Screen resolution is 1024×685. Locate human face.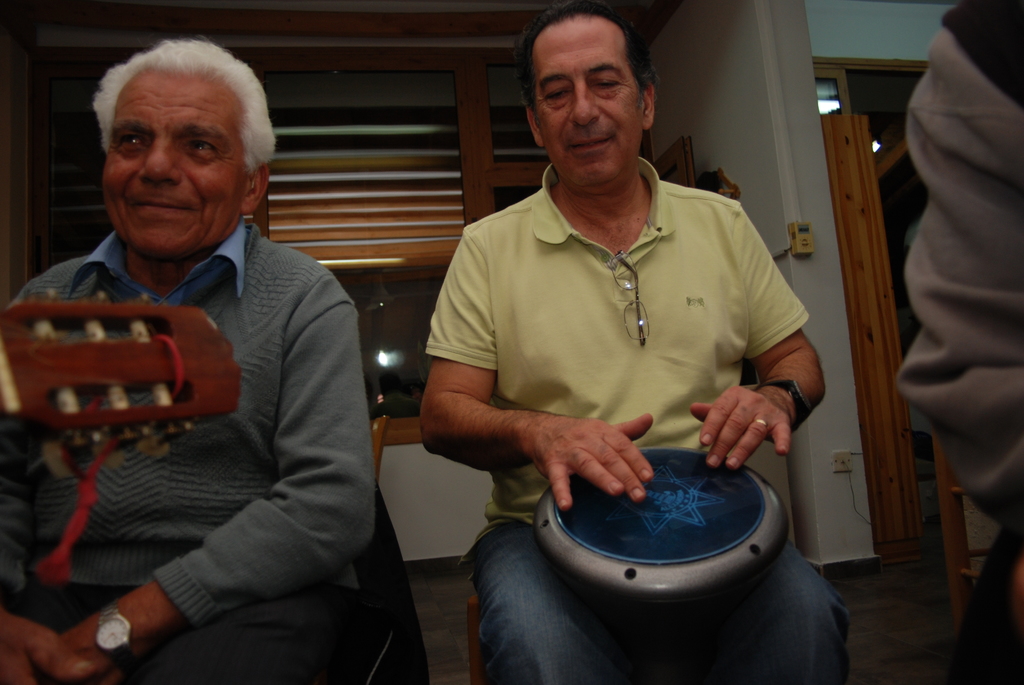
select_region(99, 70, 243, 266).
